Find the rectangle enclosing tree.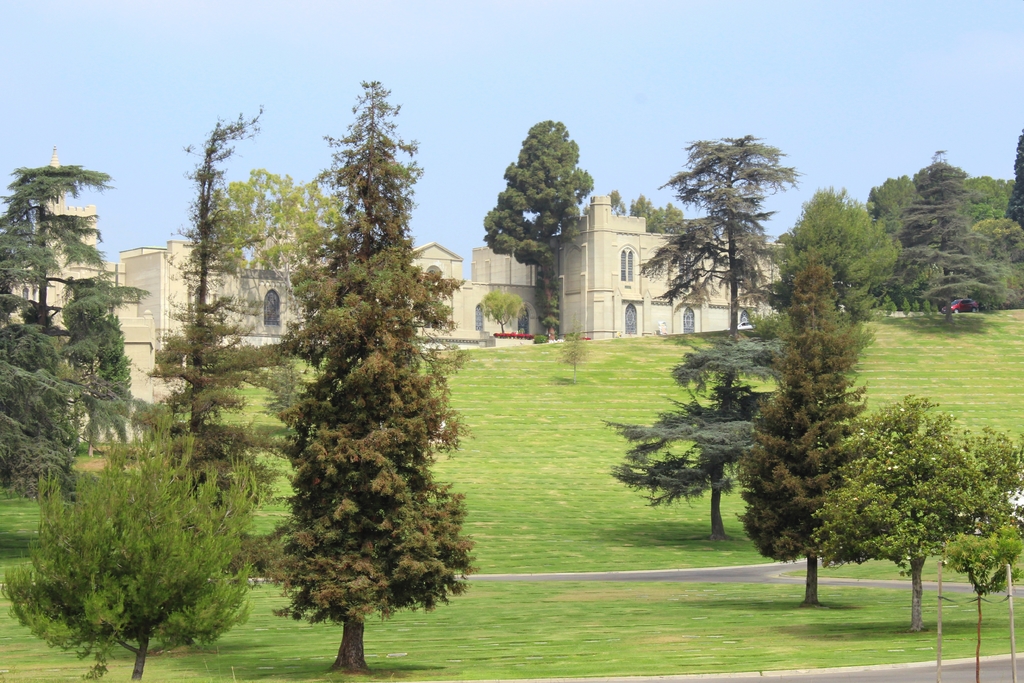
x1=735 y1=249 x2=871 y2=609.
